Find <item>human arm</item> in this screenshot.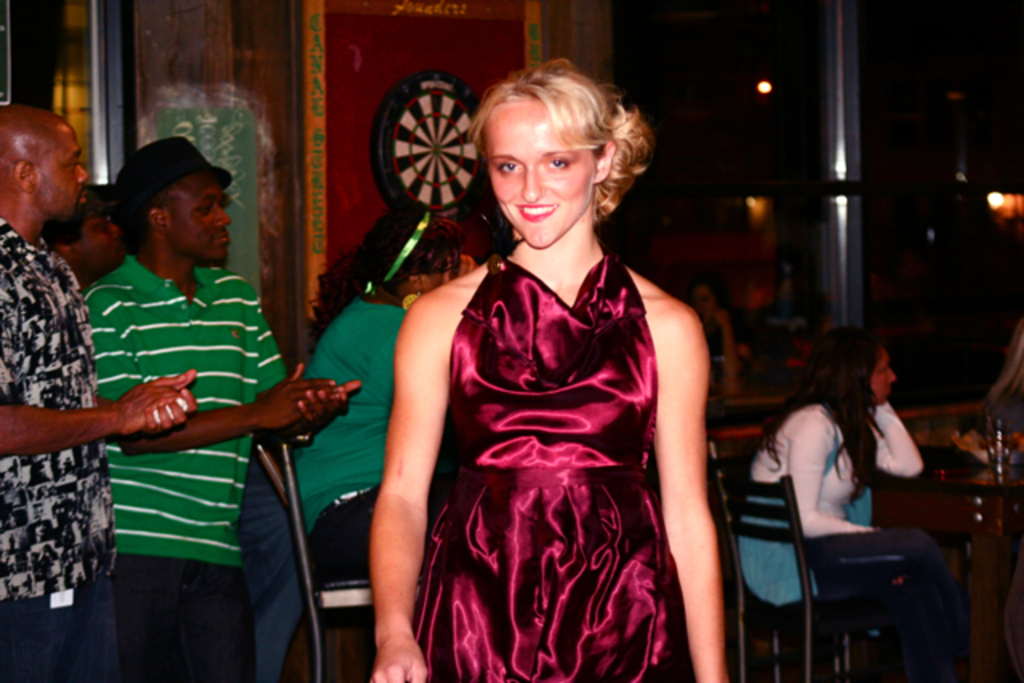
The bounding box for <item>human arm</item> is box(0, 384, 181, 454).
